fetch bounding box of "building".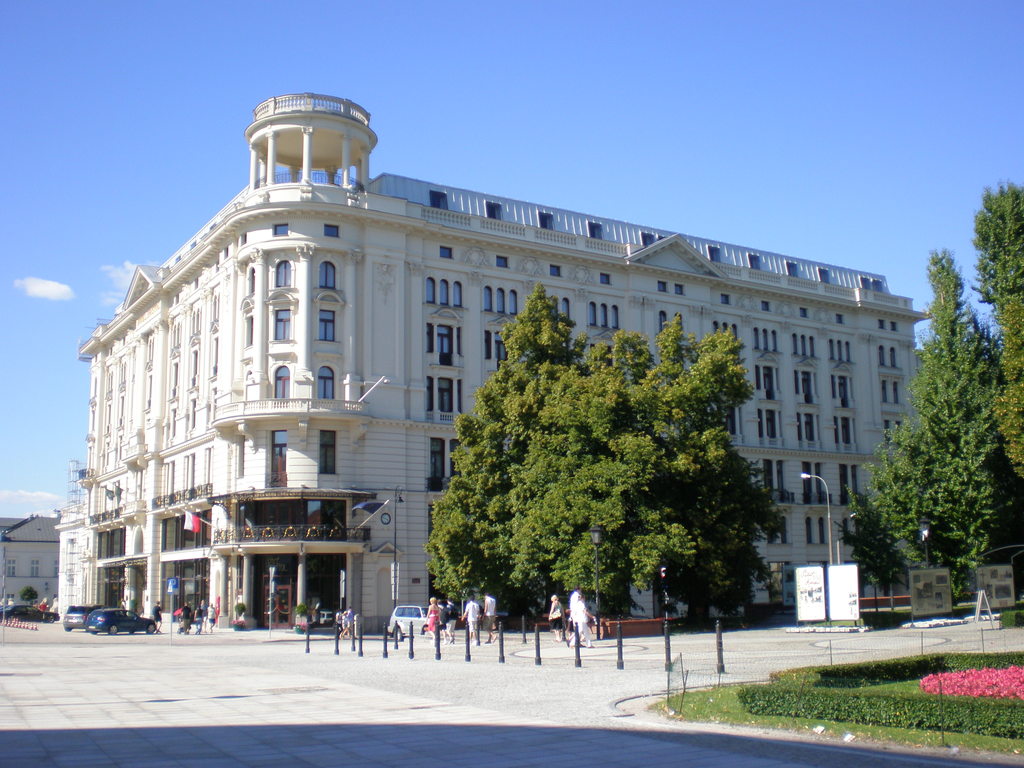
Bbox: bbox=[0, 516, 71, 610].
